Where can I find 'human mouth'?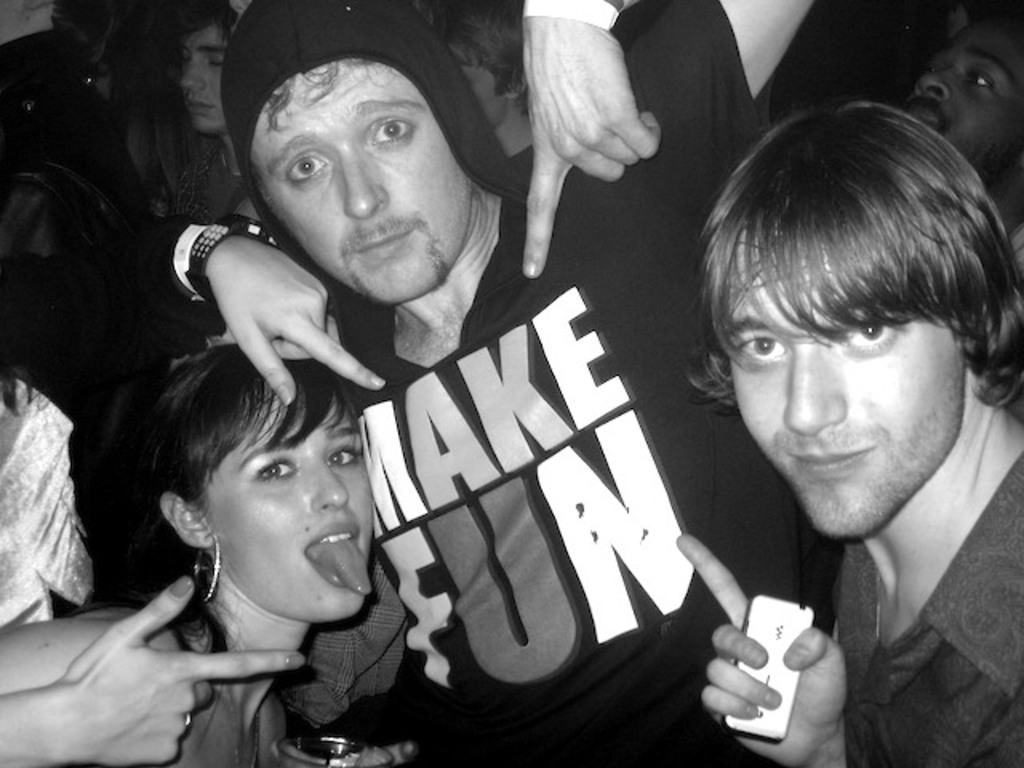
You can find it at (786, 437, 883, 491).
